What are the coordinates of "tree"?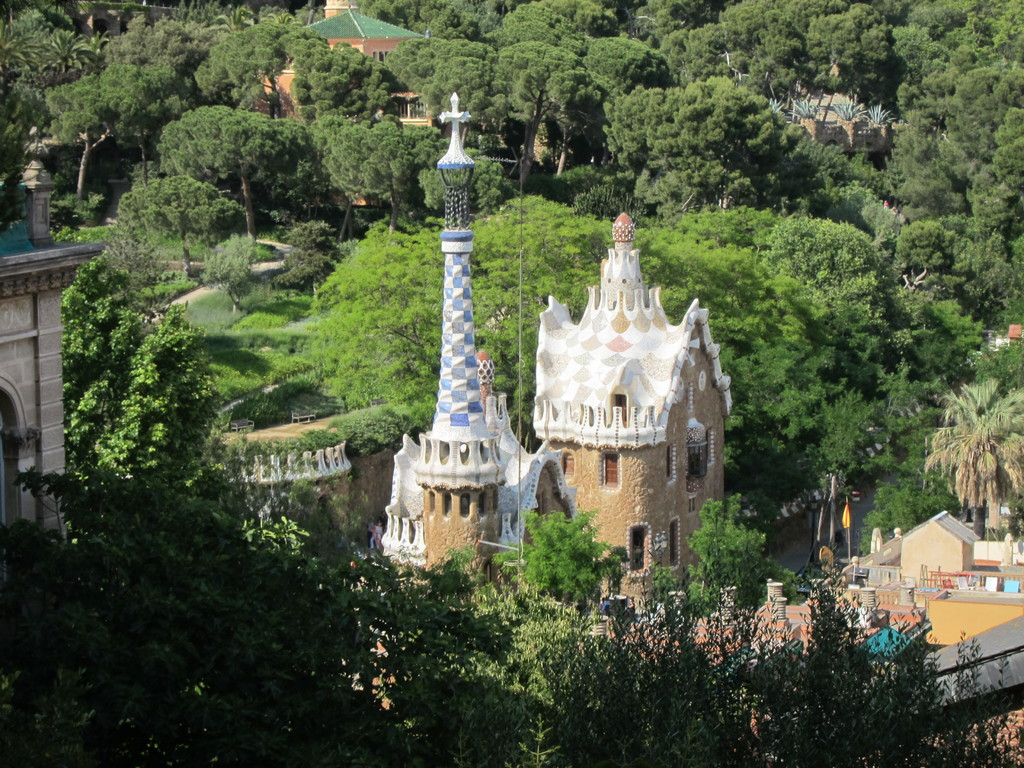
919 254 1023 378.
